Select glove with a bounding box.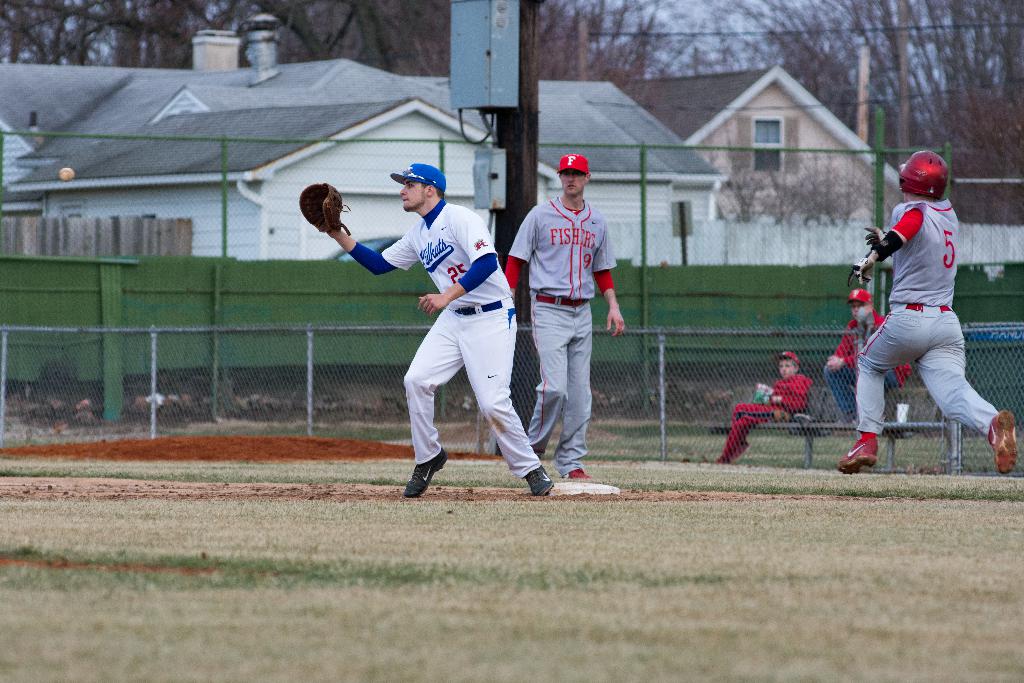
(left=604, top=292, right=627, bottom=340).
